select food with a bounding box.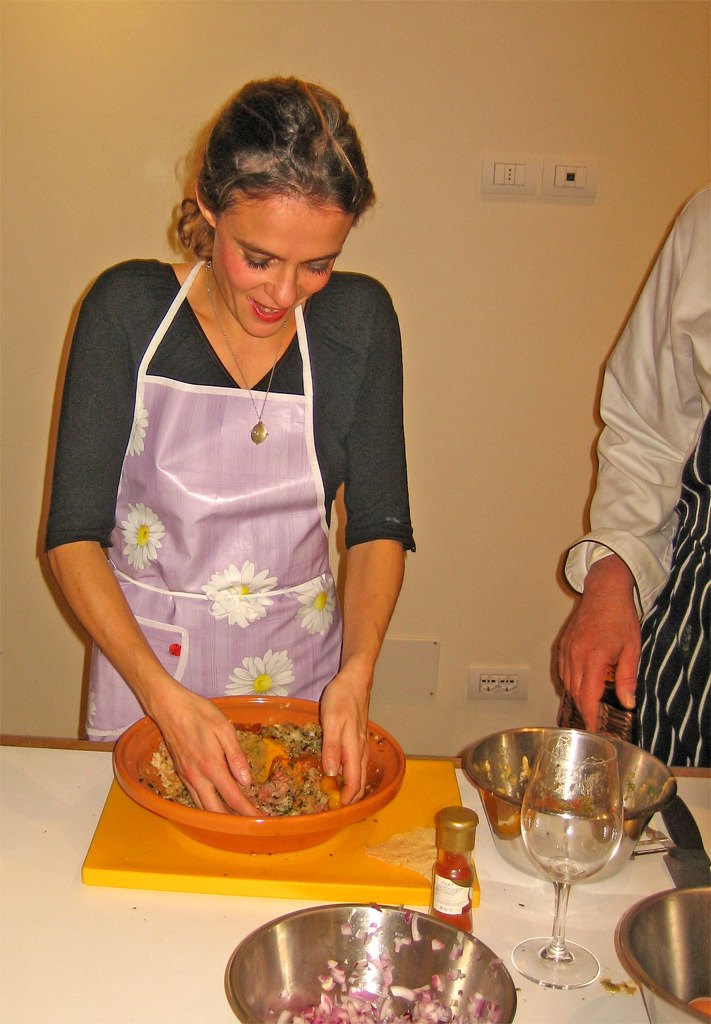
<region>134, 683, 397, 830</region>.
